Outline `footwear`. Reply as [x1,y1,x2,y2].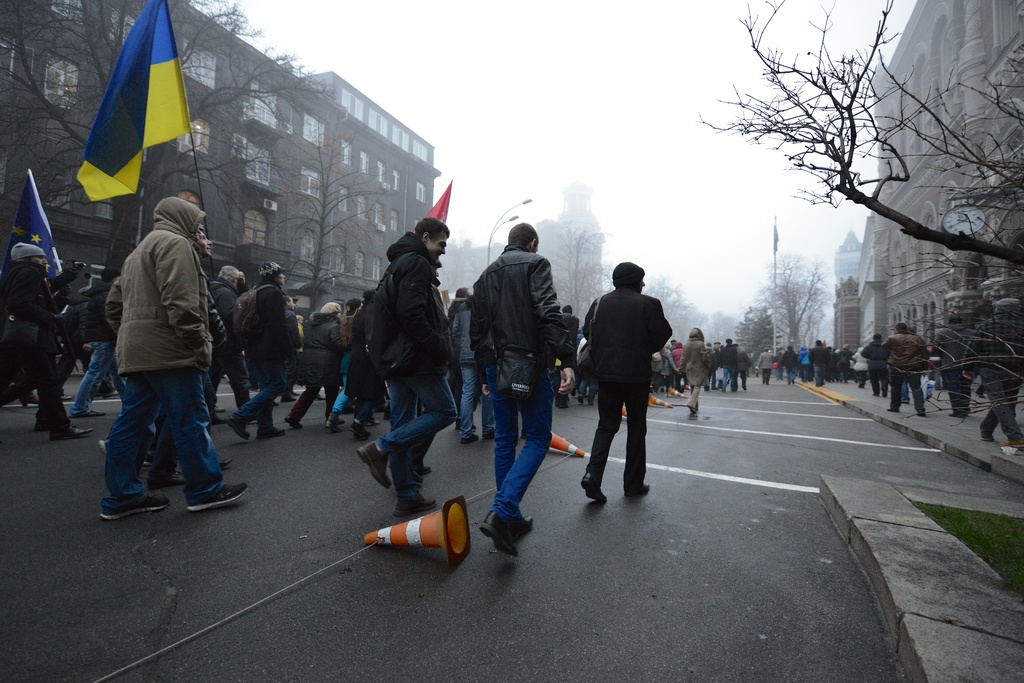
[348,422,369,438].
